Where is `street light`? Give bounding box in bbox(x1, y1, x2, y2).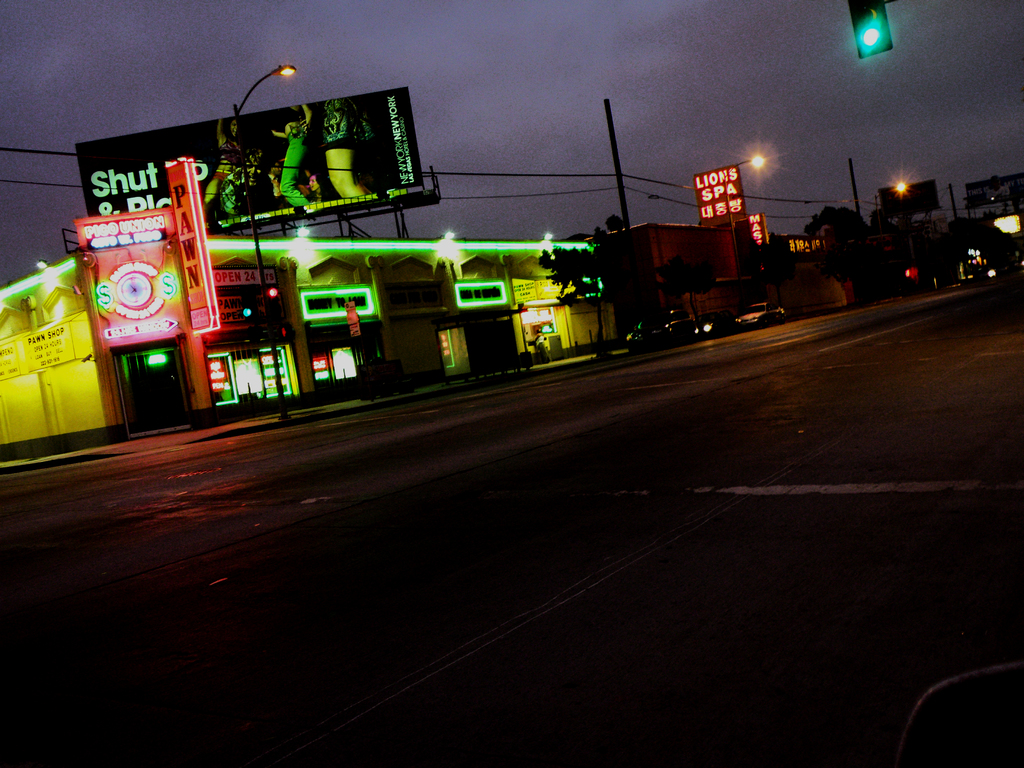
bbox(286, 66, 292, 408).
